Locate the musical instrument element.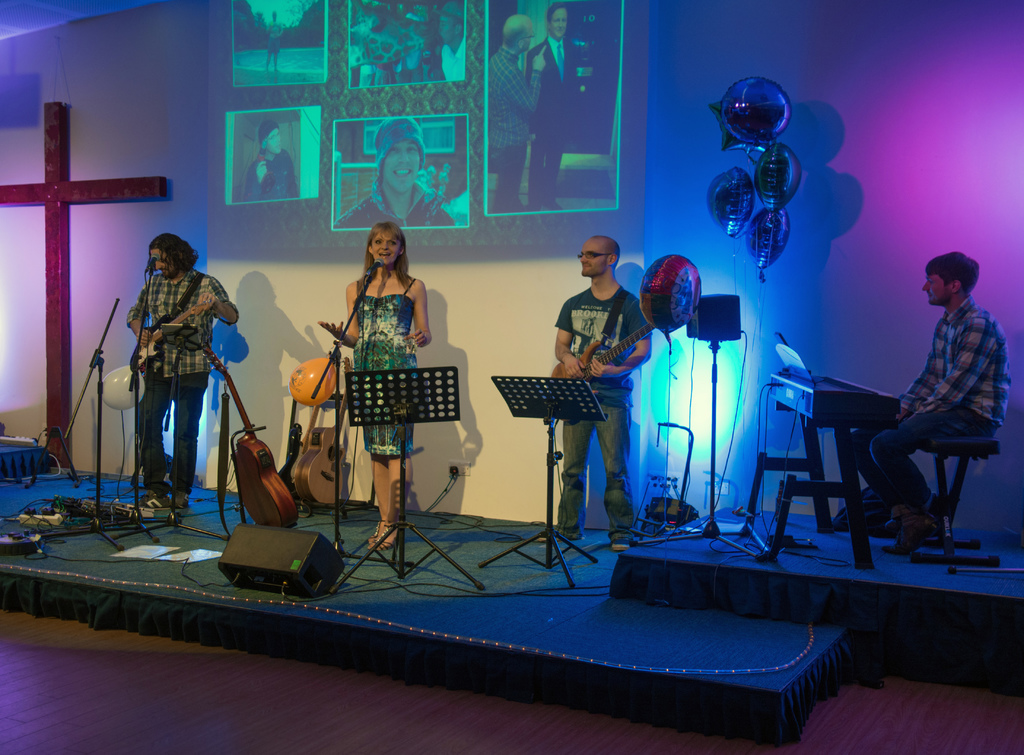
Element bbox: 767/343/904/424.
